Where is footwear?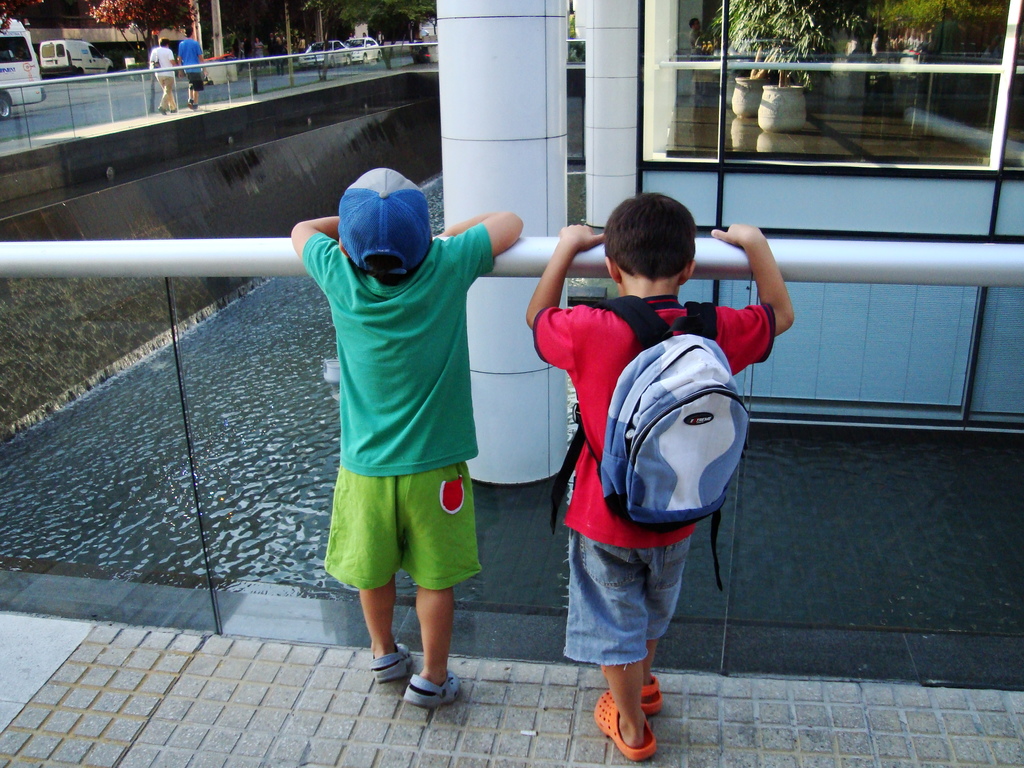
185,98,191,107.
